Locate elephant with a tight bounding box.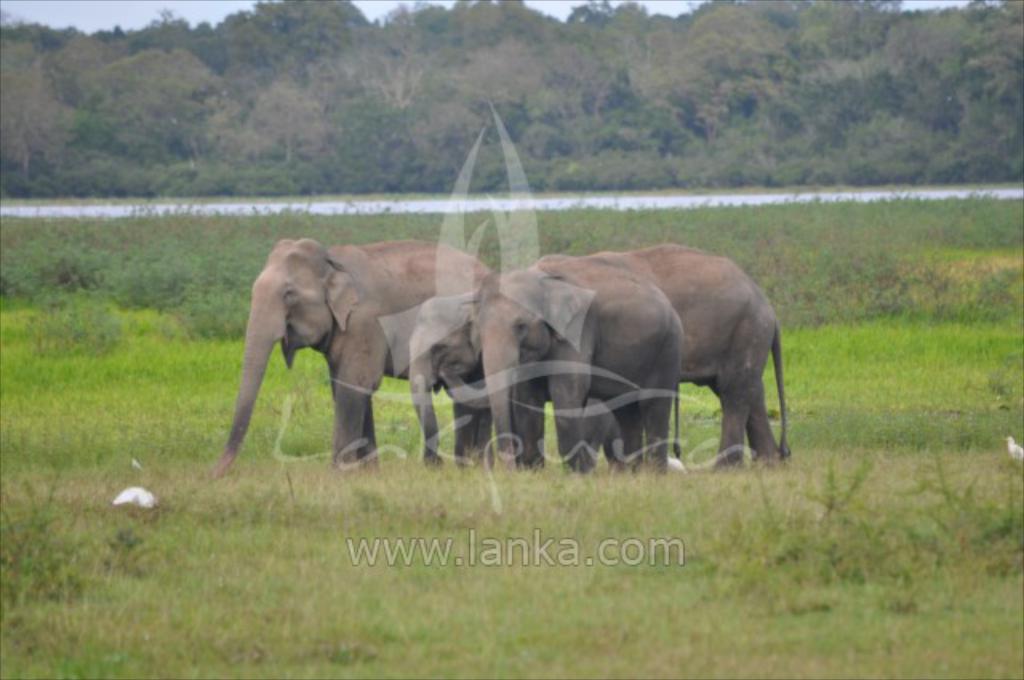
478/266/685/501.
